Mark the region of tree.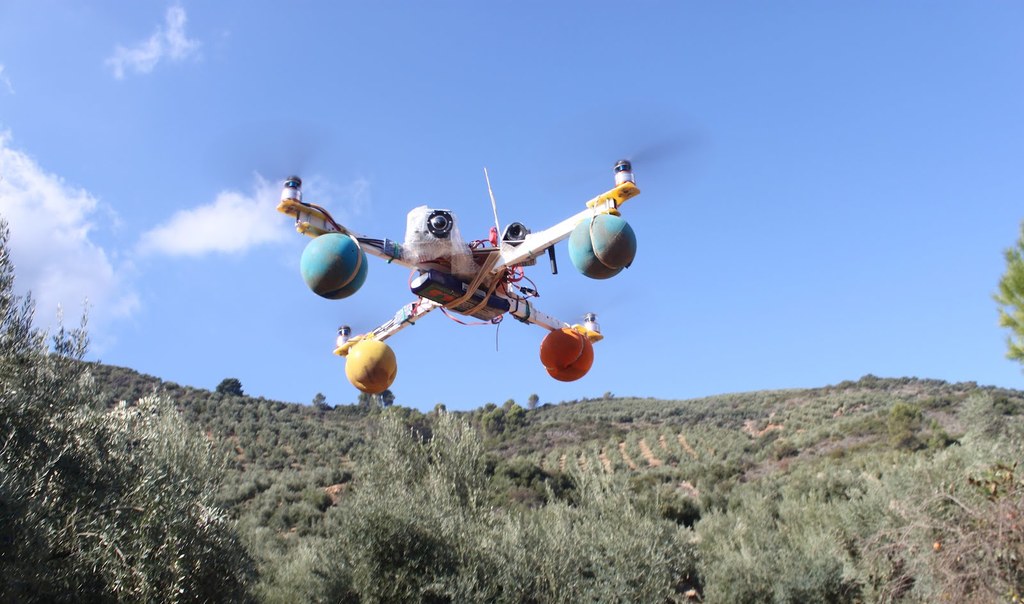
Region: (x1=991, y1=225, x2=1023, y2=363).
